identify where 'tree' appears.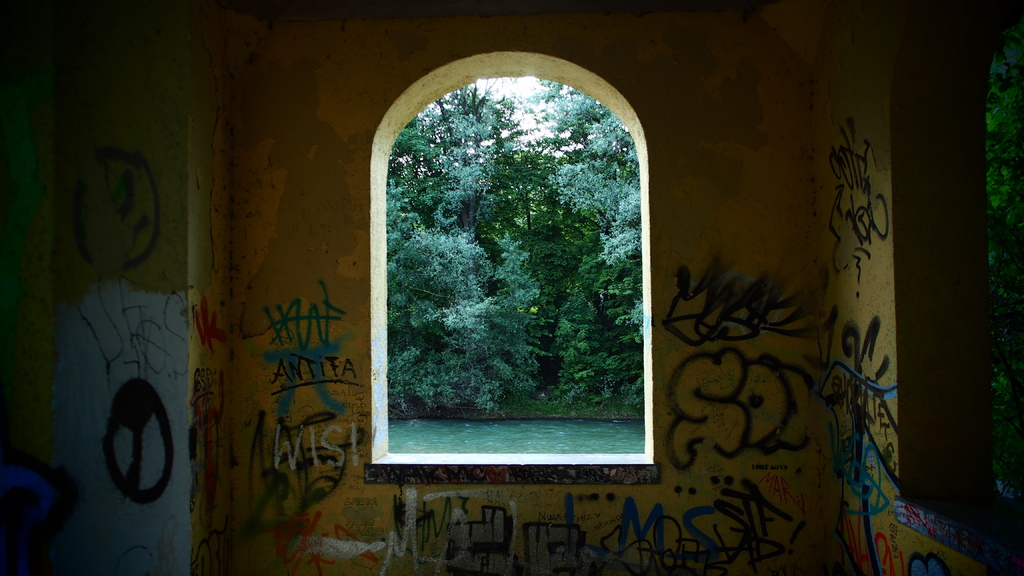
Appears at Rect(390, 74, 646, 413).
